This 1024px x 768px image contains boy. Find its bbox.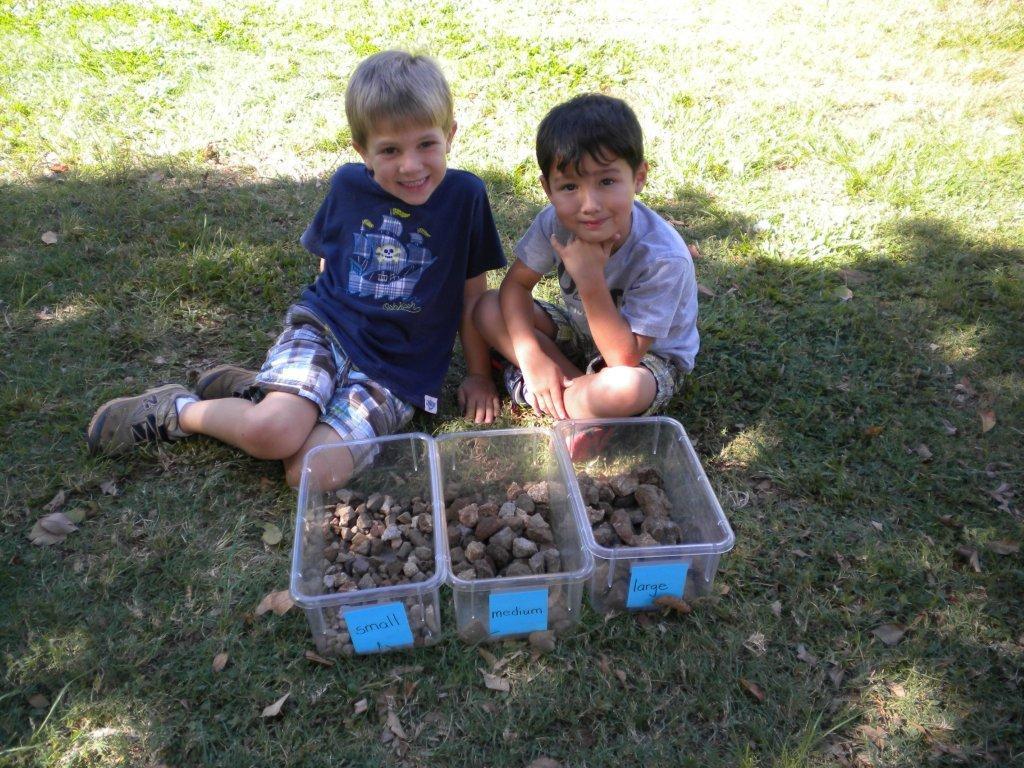
[x1=87, y1=48, x2=529, y2=493].
